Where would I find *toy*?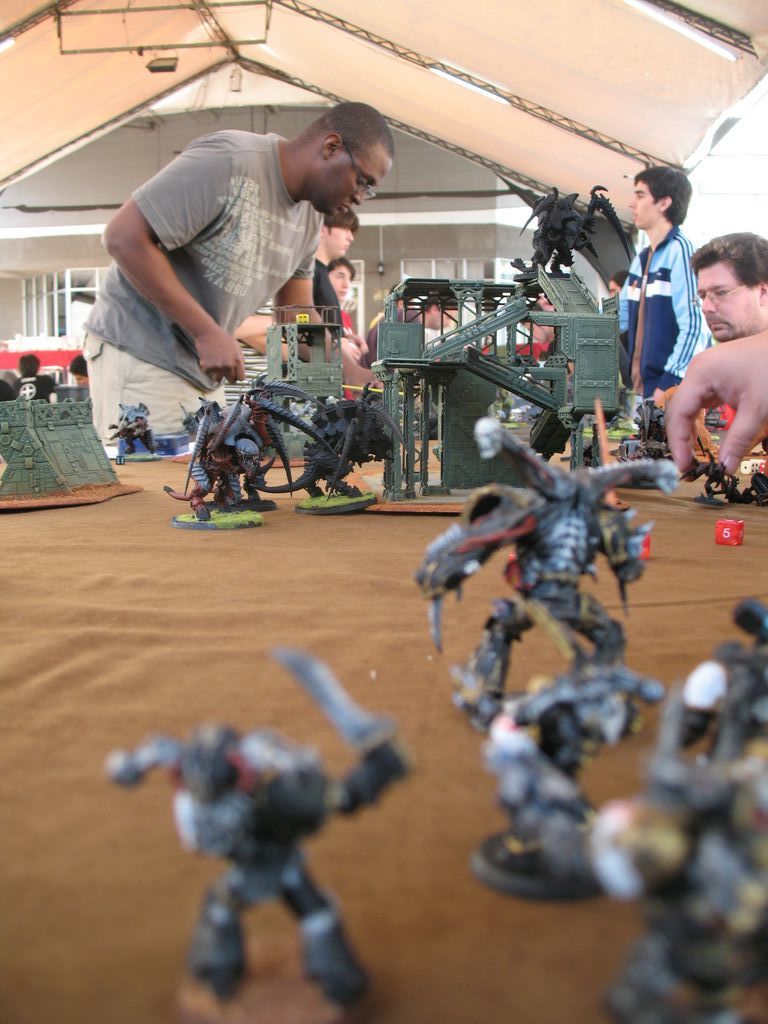
At {"x1": 490, "y1": 170, "x2": 636, "y2": 312}.
